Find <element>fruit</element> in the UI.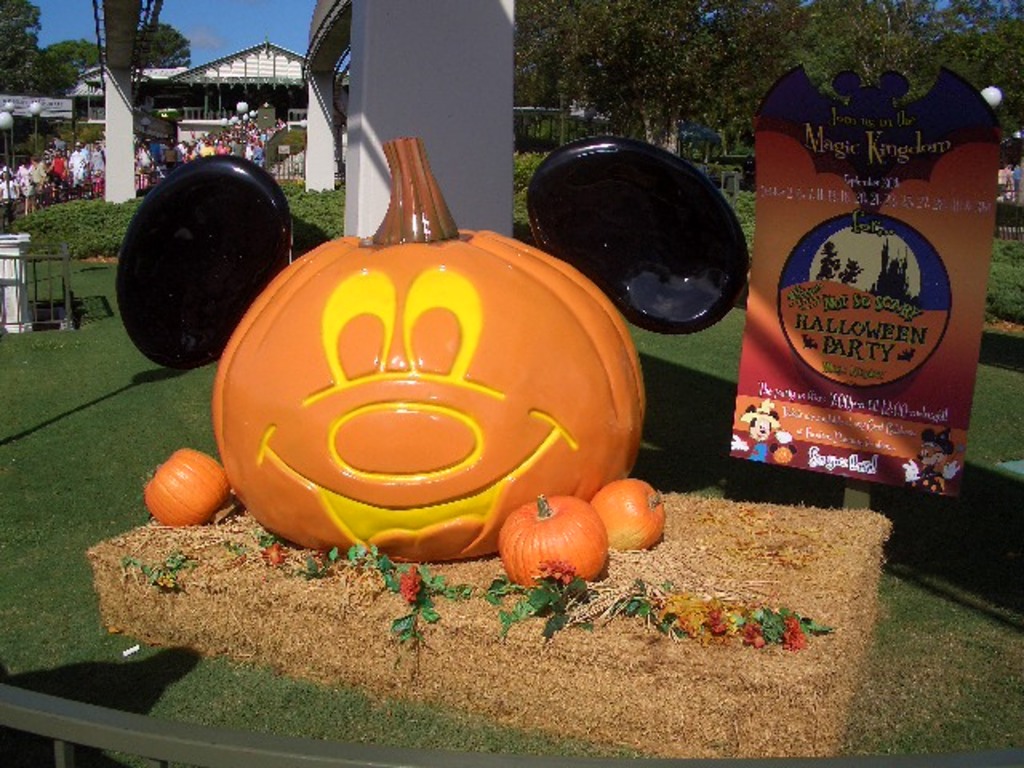
UI element at [149,440,232,518].
